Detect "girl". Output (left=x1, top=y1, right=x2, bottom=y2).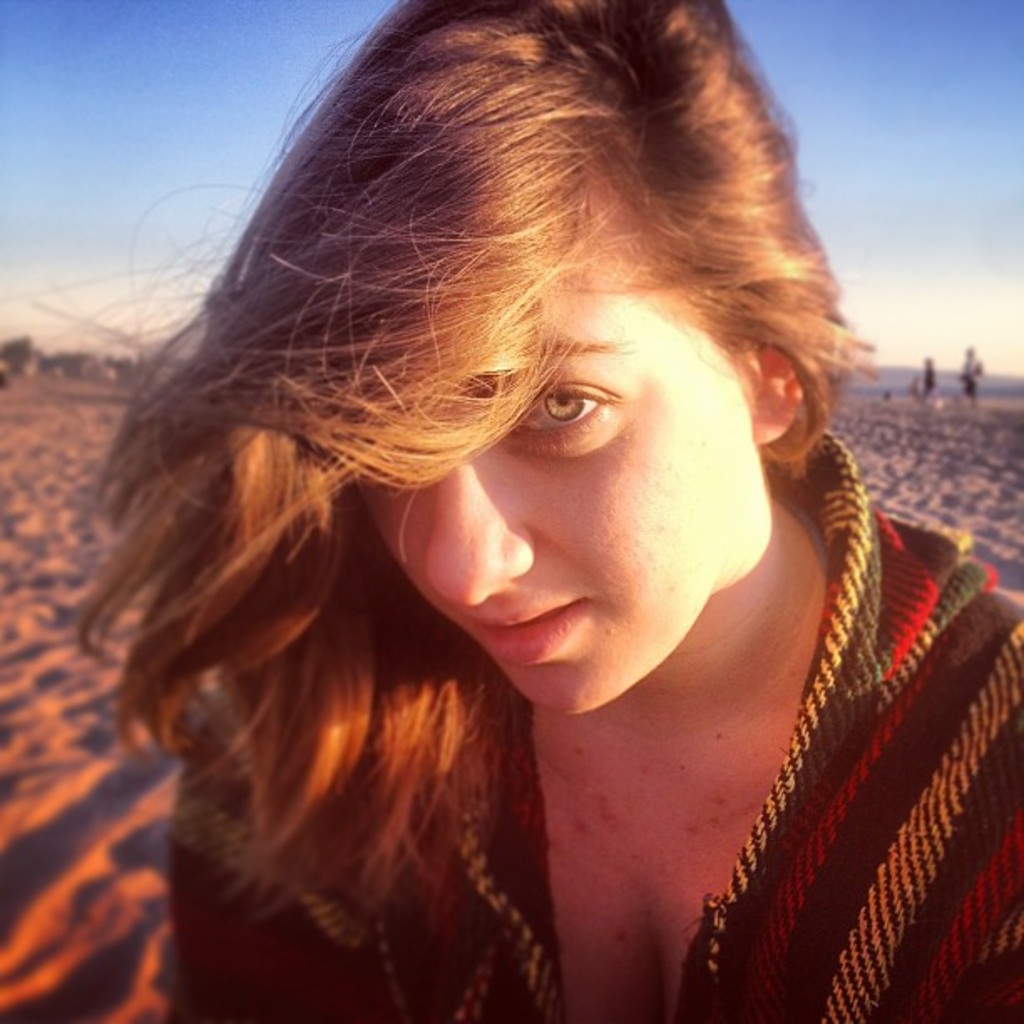
(left=70, top=0, right=1022, bottom=1022).
